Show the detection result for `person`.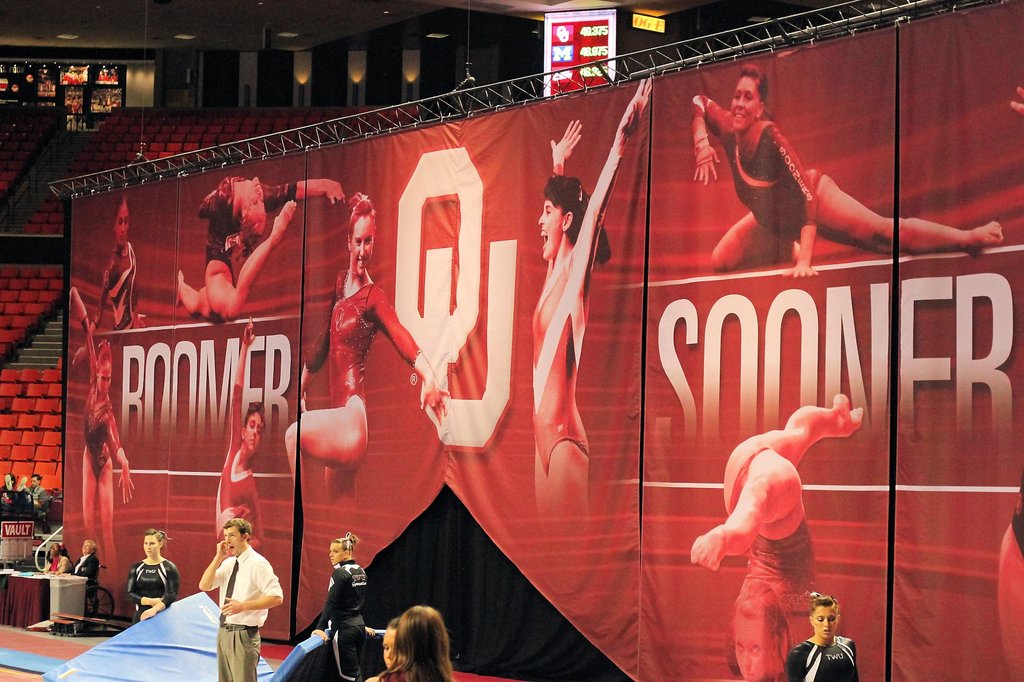
BBox(379, 617, 395, 679).
